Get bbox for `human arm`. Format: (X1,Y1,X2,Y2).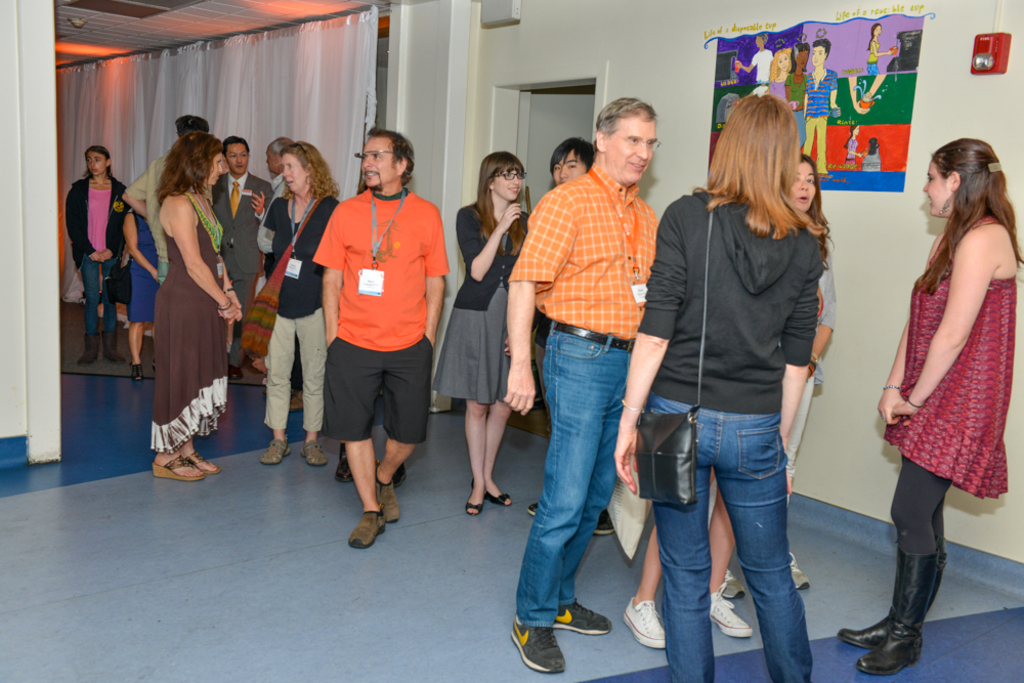
(805,245,837,371).
